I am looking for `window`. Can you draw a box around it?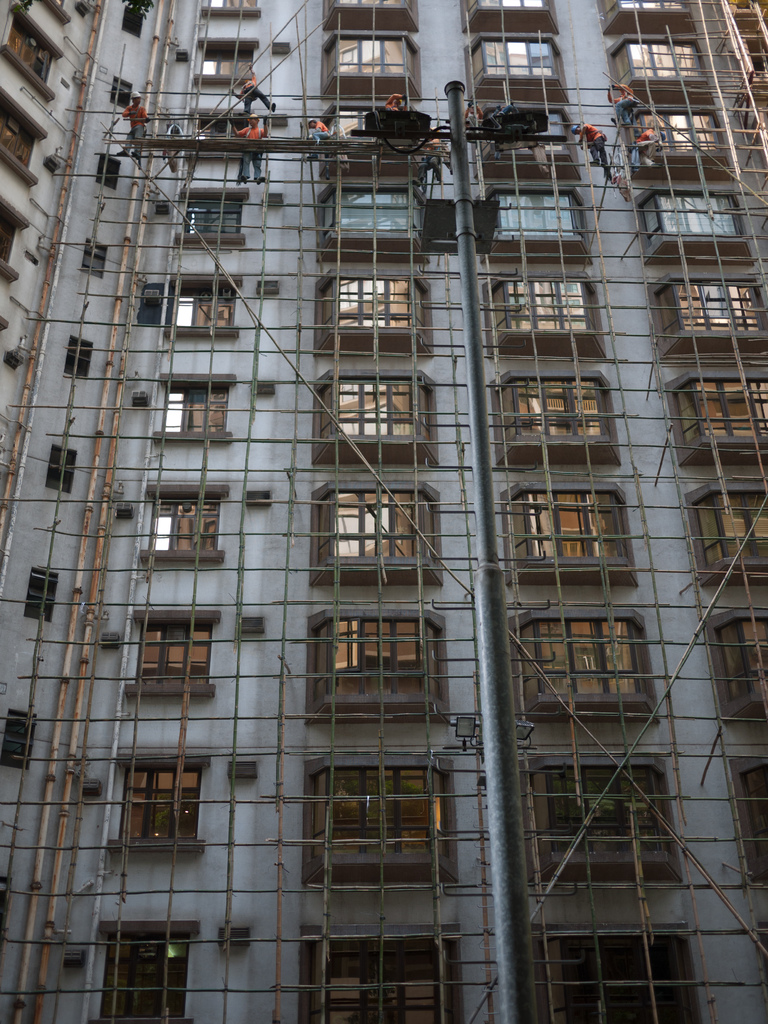
Sure, the bounding box is [x1=633, y1=184, x2=754, y2=267].
